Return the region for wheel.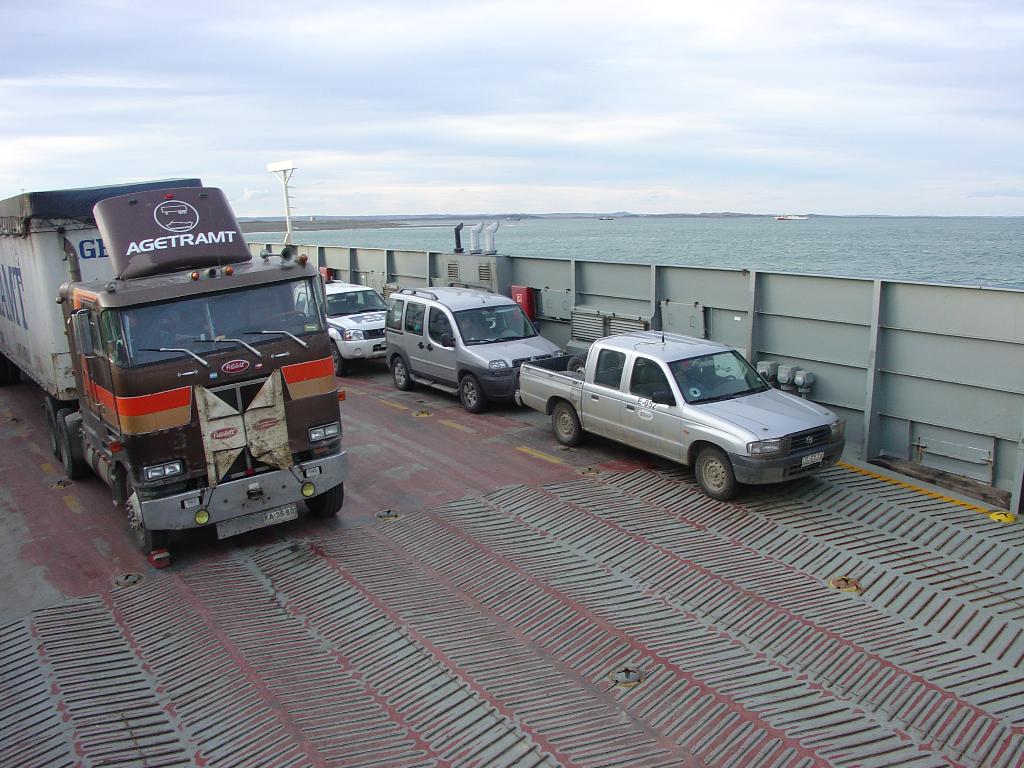
<box>693,444,737,499</box>.
